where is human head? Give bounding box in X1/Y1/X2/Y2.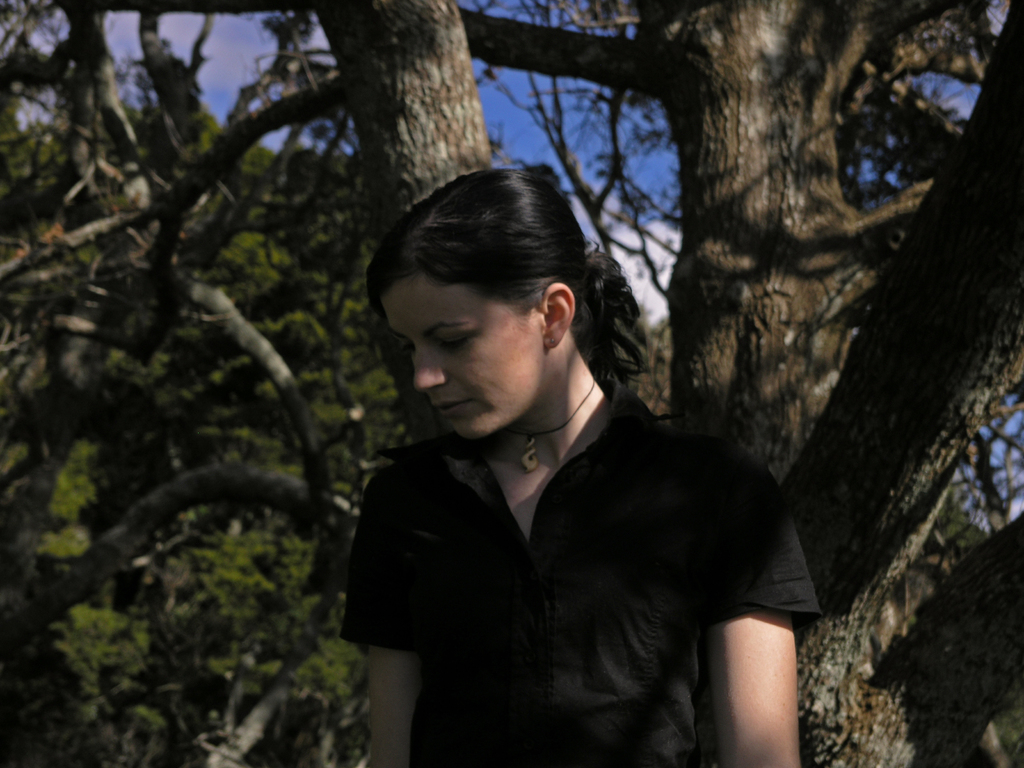
362/163/630/433.
